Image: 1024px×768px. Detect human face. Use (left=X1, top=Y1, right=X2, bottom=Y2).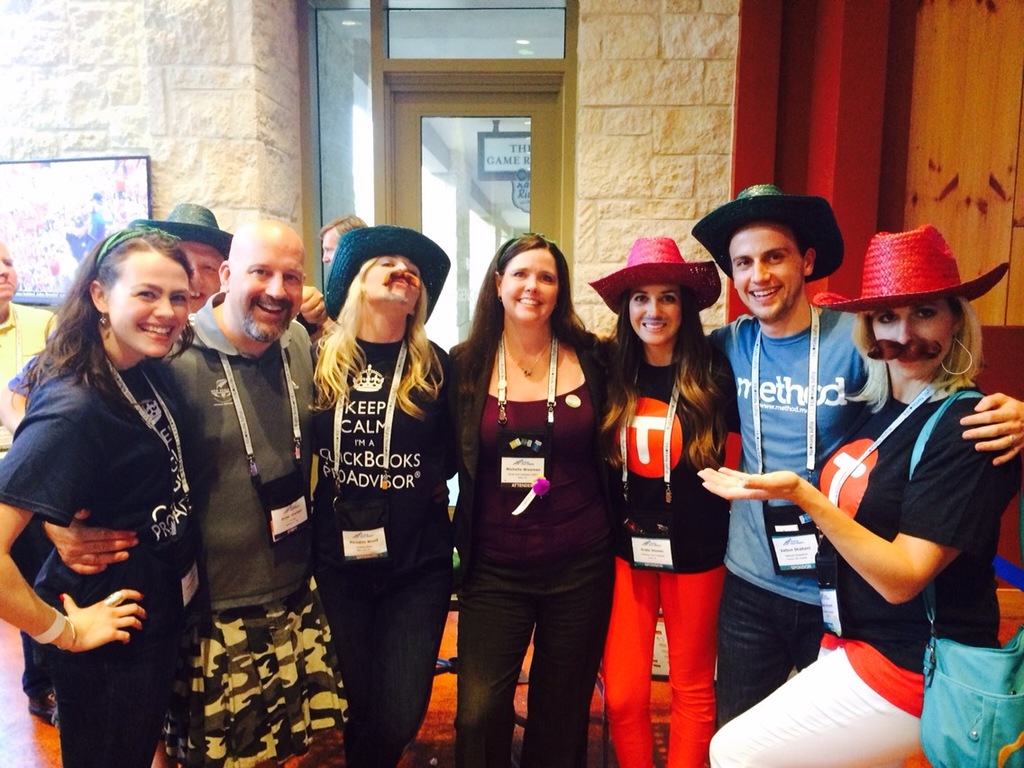
(left=359, top=252, right=425, bottom=313).
